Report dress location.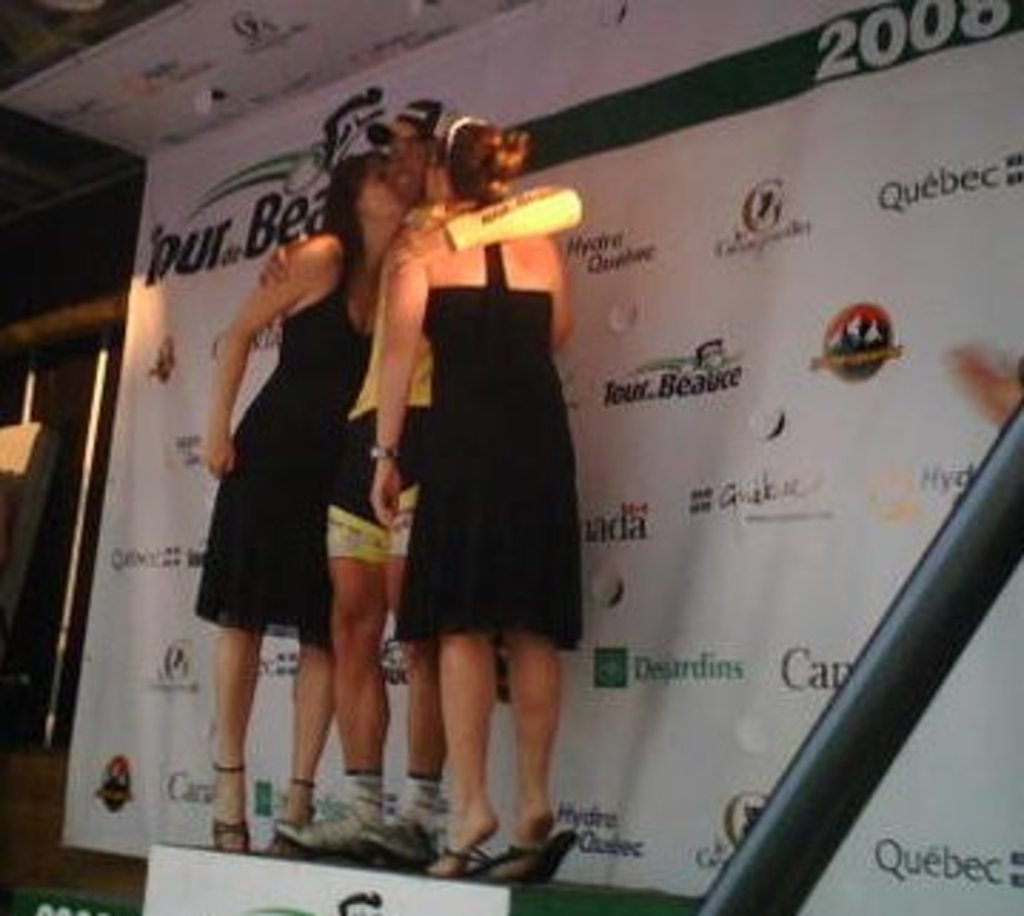
Report: [x1=362, y1=228, x2=570, y2=648].
